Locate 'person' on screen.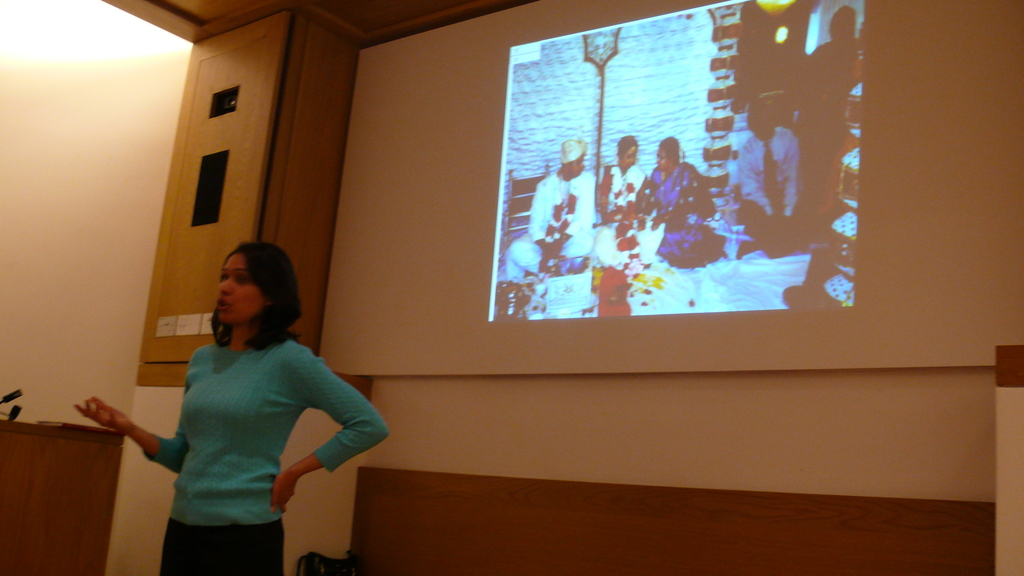
On screen at (799, 5, 860, 152).
